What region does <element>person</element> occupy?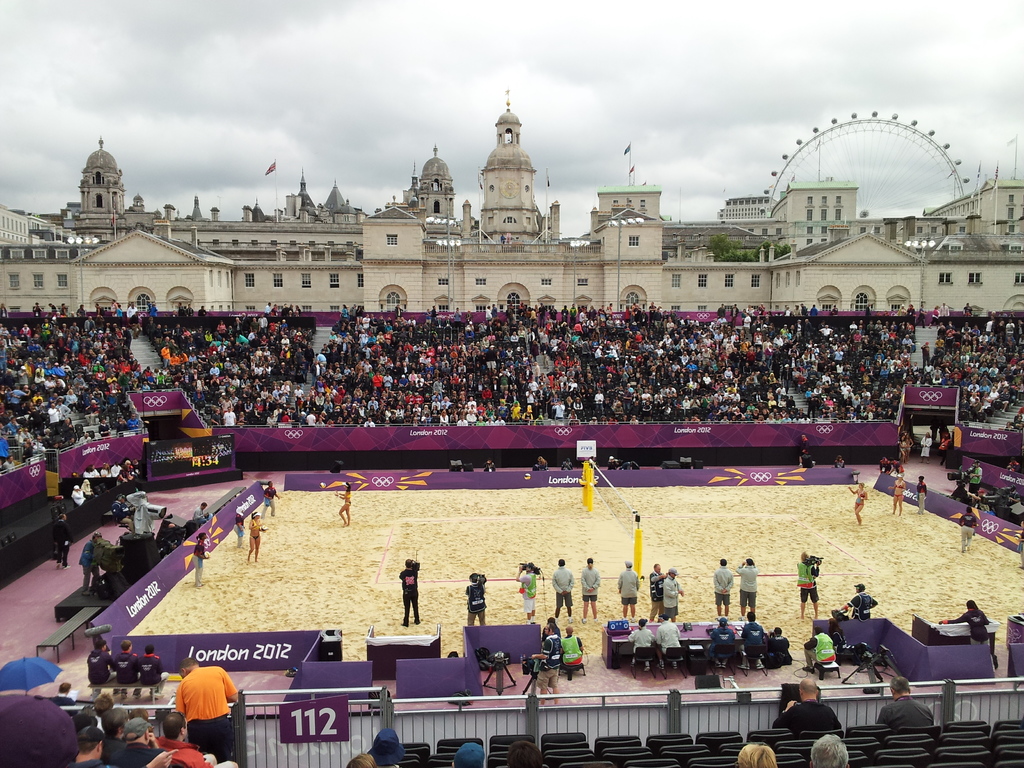
l=82, t=481, r=93, b=499.
